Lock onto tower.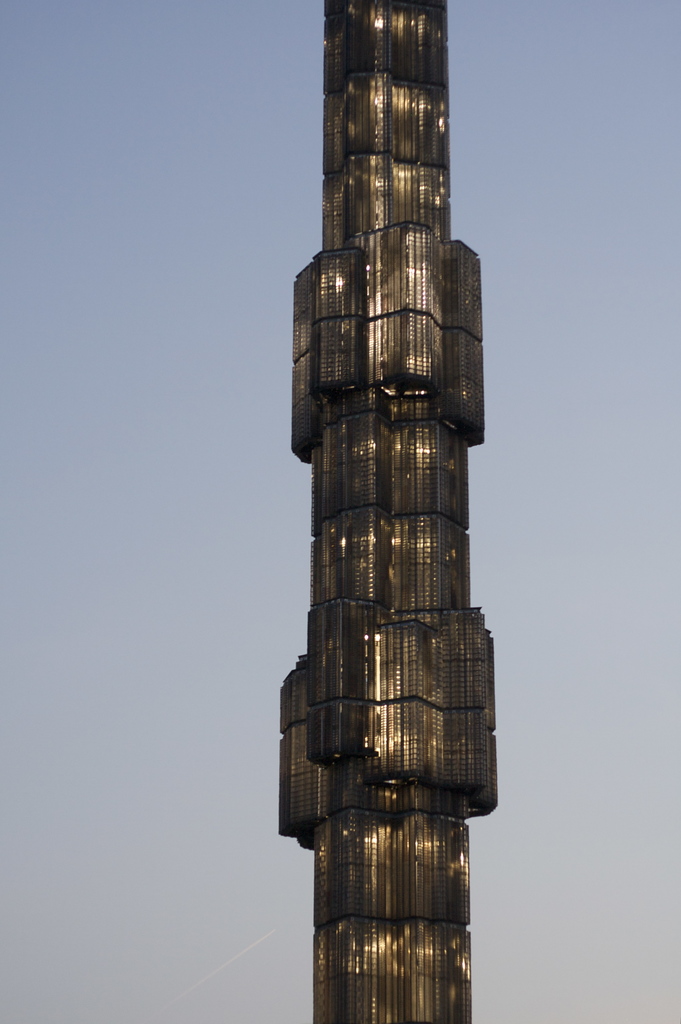
Locked: 277,0,496,1023.
